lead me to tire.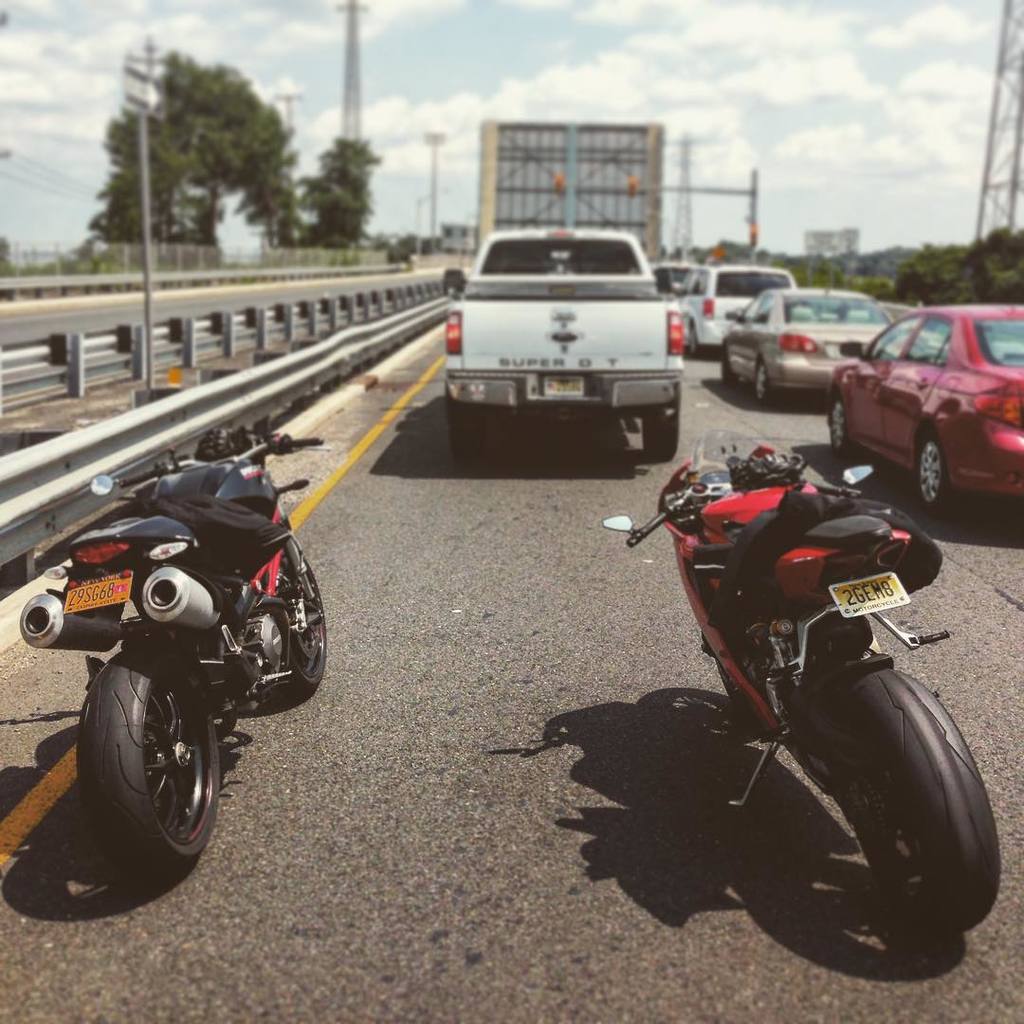
Lead to x1=832 y1=398 x2=859 y2=455.
